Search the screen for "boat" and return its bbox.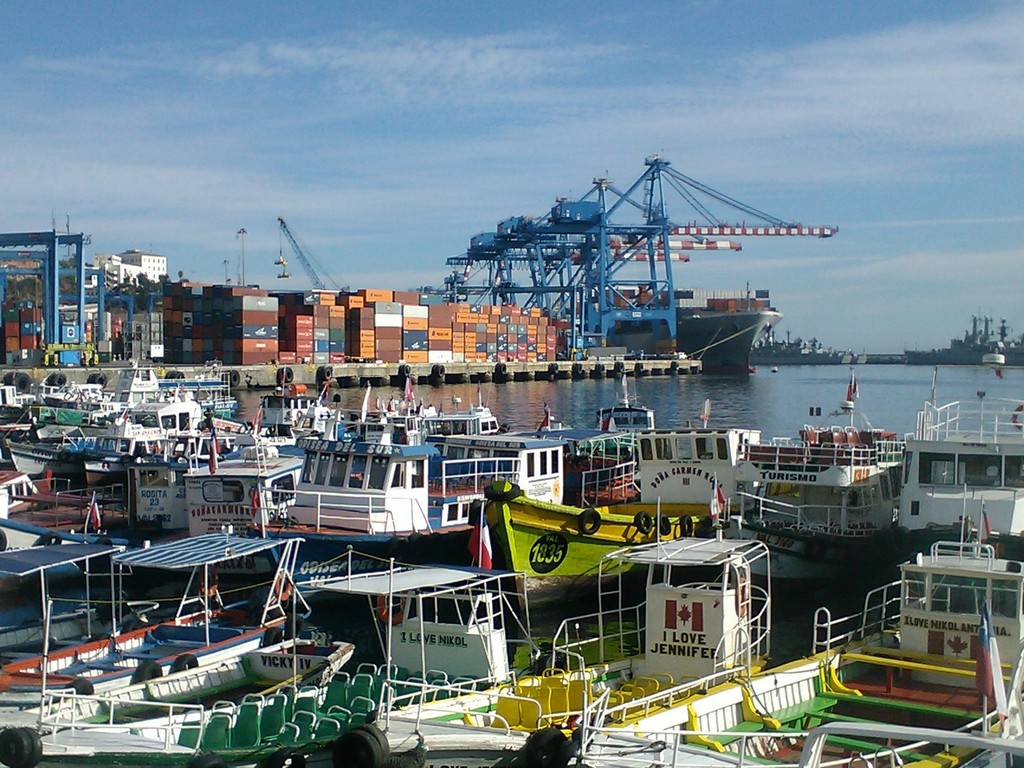
Found: <bbox>561, 381, 666, 507</bbox>.
